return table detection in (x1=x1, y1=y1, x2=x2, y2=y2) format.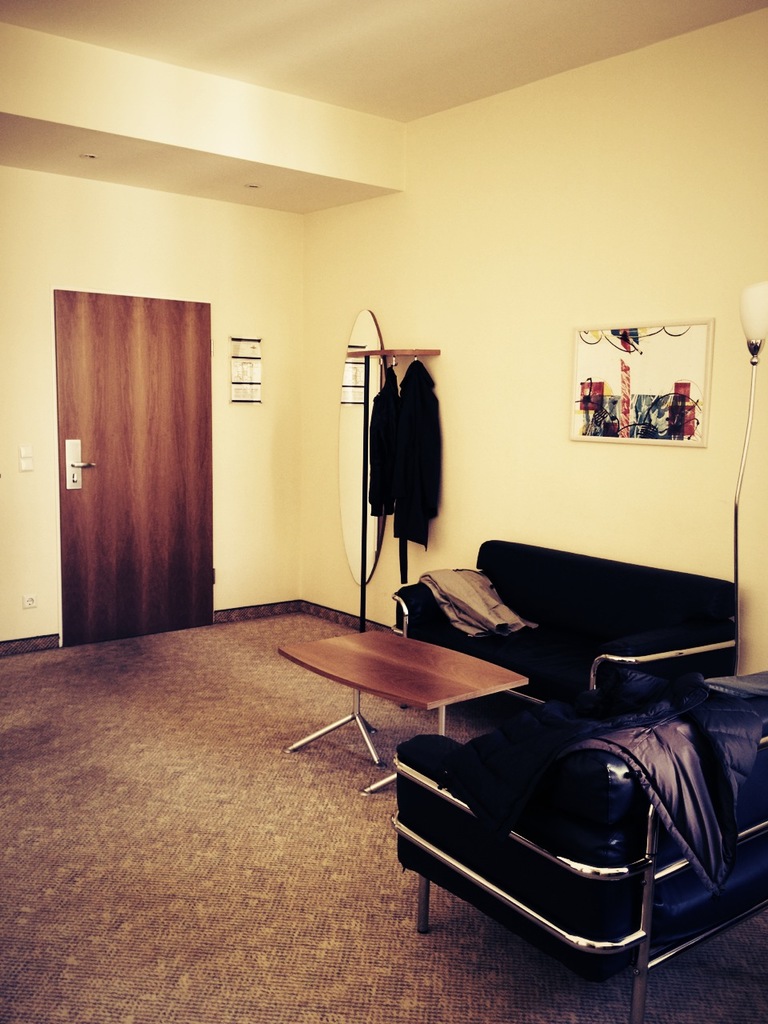
(x1=275, y1=613, x2=526, y2=774).
